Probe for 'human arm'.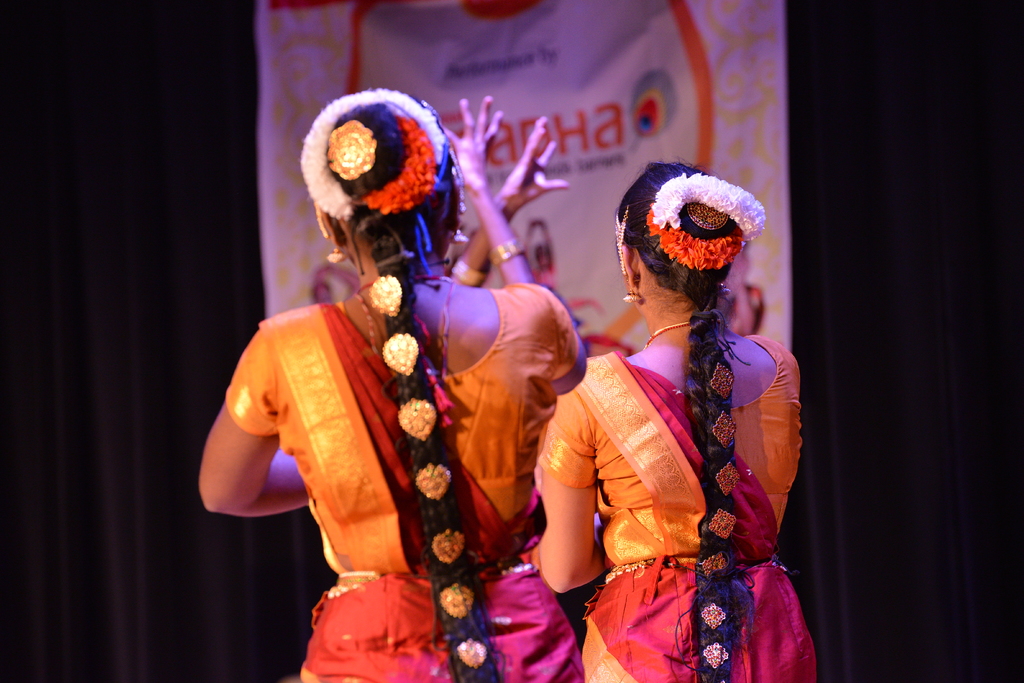
Probe result: left=451, top=110, right=572, bottom=281.
